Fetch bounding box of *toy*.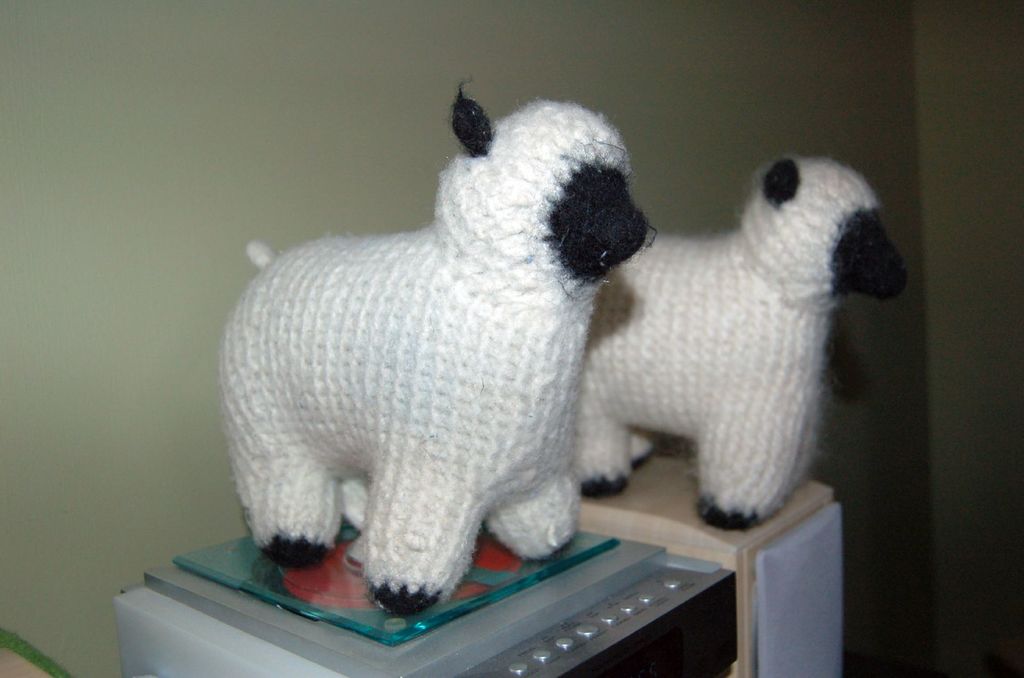
Bbox: 214 74 655 609.
